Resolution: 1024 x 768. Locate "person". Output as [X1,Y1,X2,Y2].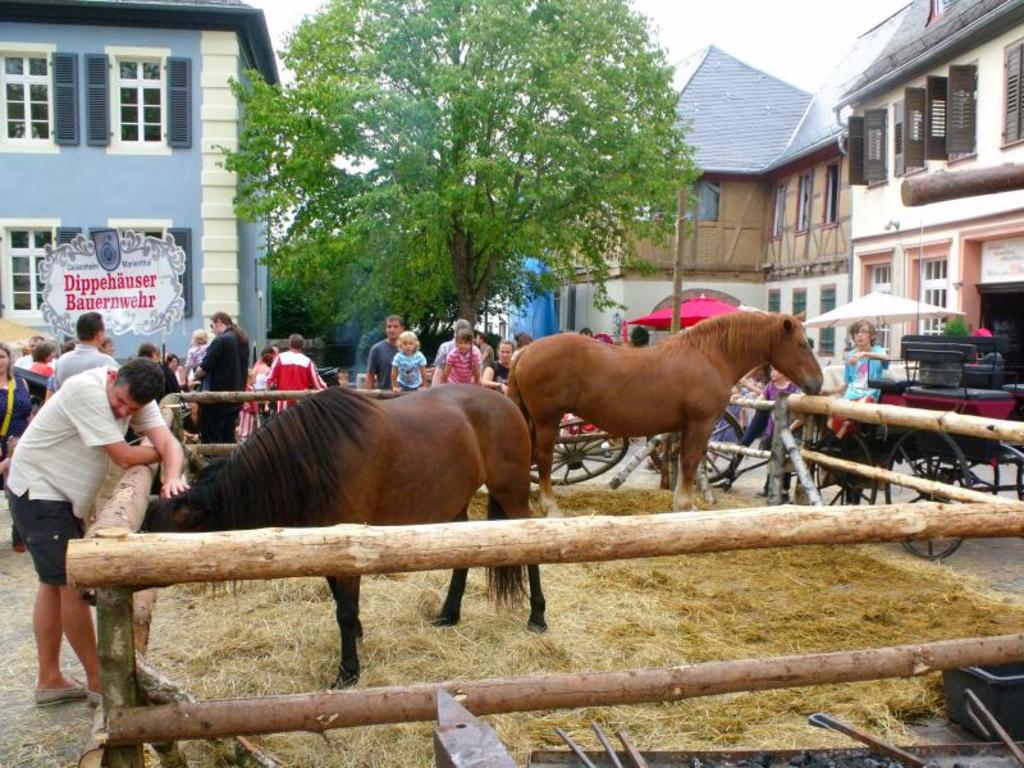
[818,319,896,466].
